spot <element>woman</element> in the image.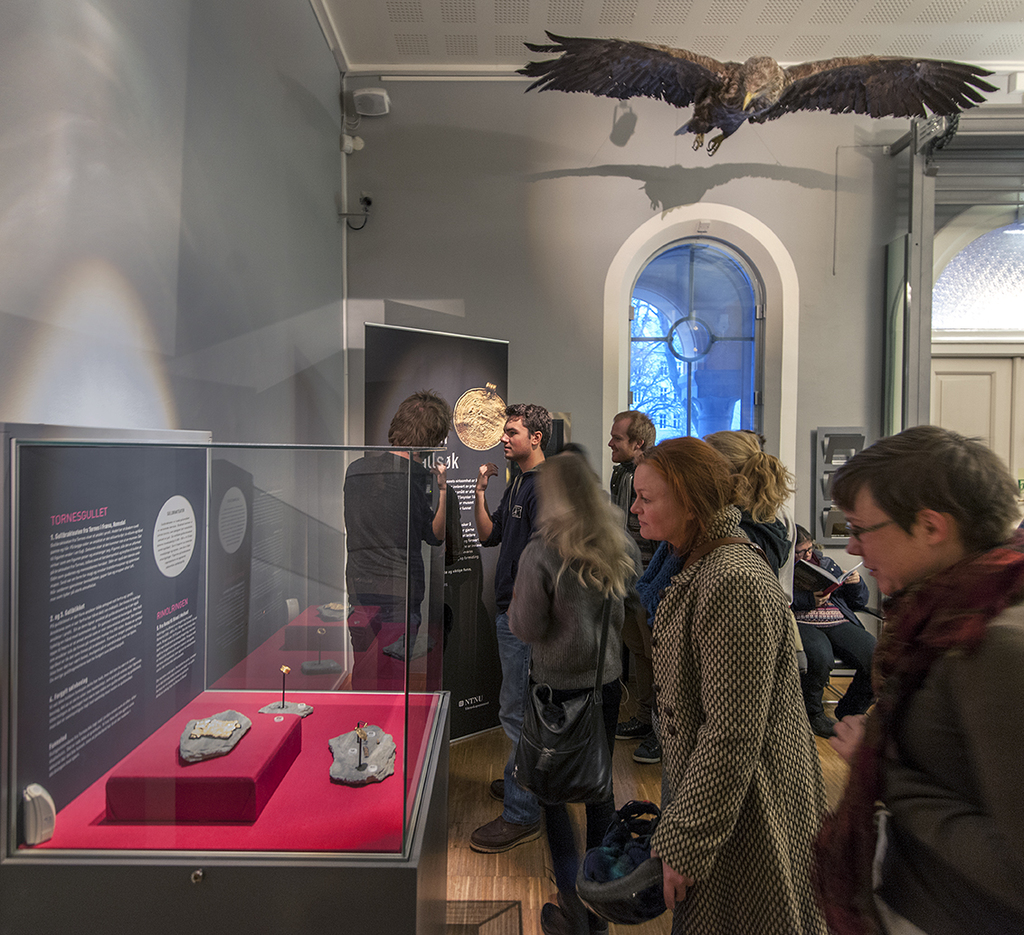
<element>woman</element> found at 628 439 826 934.
